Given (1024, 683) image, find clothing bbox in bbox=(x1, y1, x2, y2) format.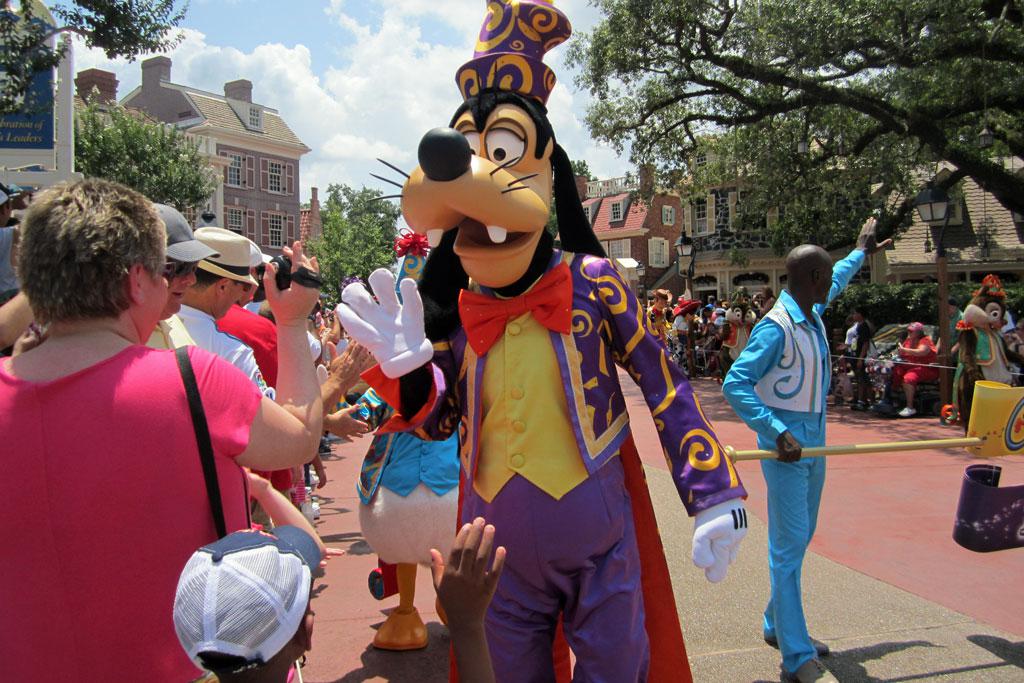
bbox=(346, 235, 753, 682).
